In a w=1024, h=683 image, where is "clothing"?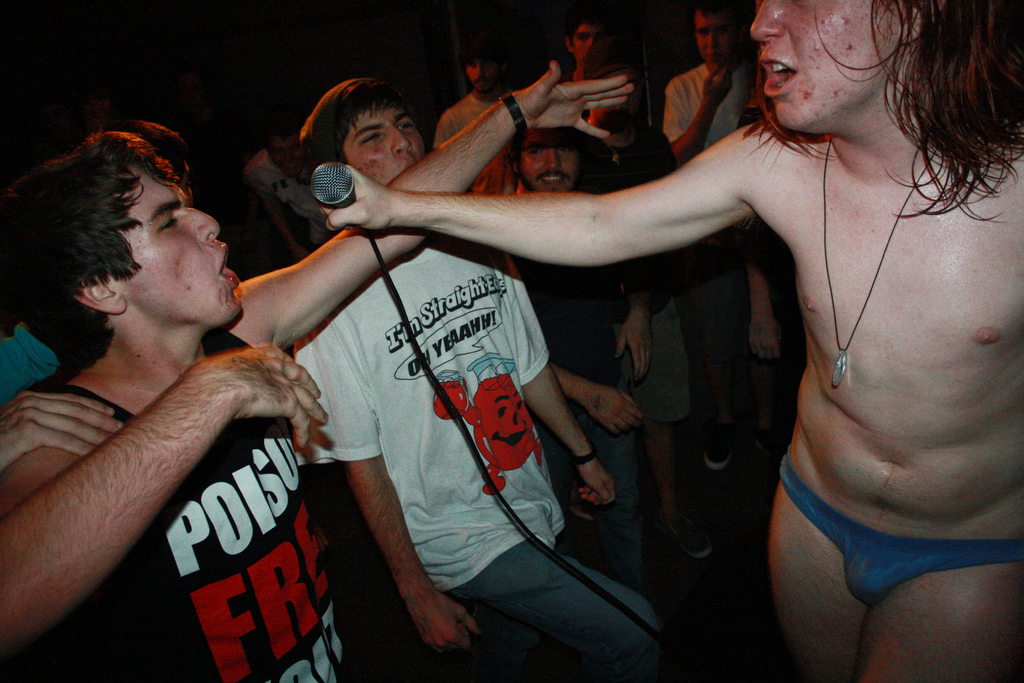
435 84 532 209.
